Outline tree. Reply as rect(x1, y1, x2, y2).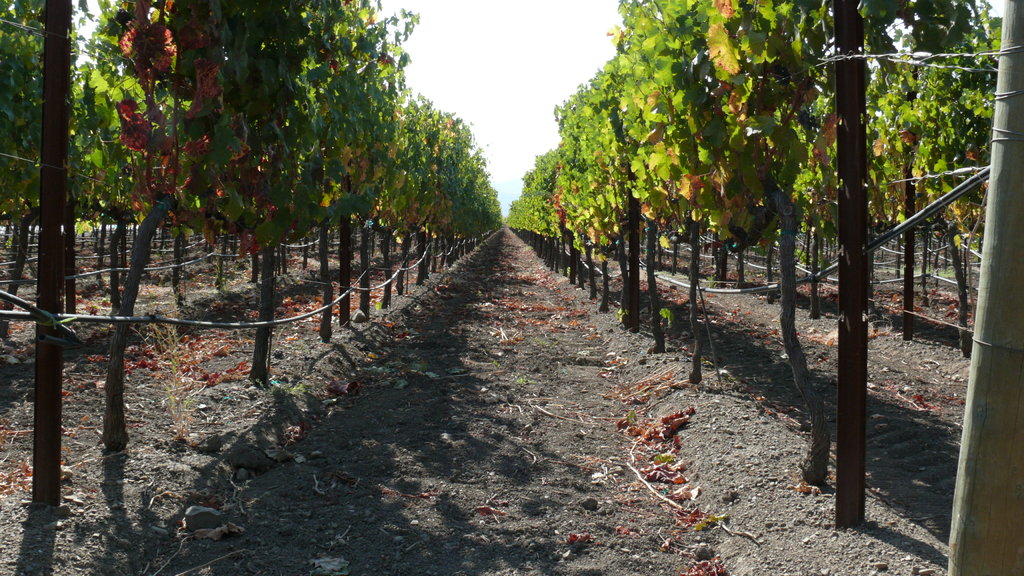
rect(511, 0, 1020, 575).
